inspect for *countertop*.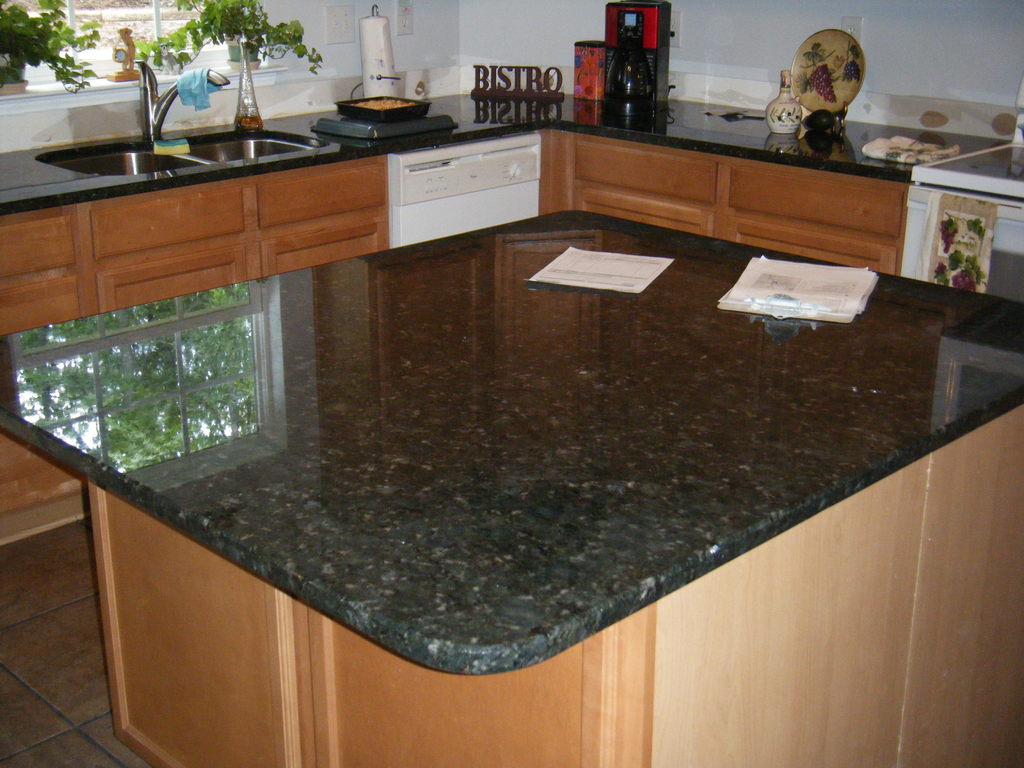
Inspection: x1=0, y1=210, x2=1023, y2=674.
